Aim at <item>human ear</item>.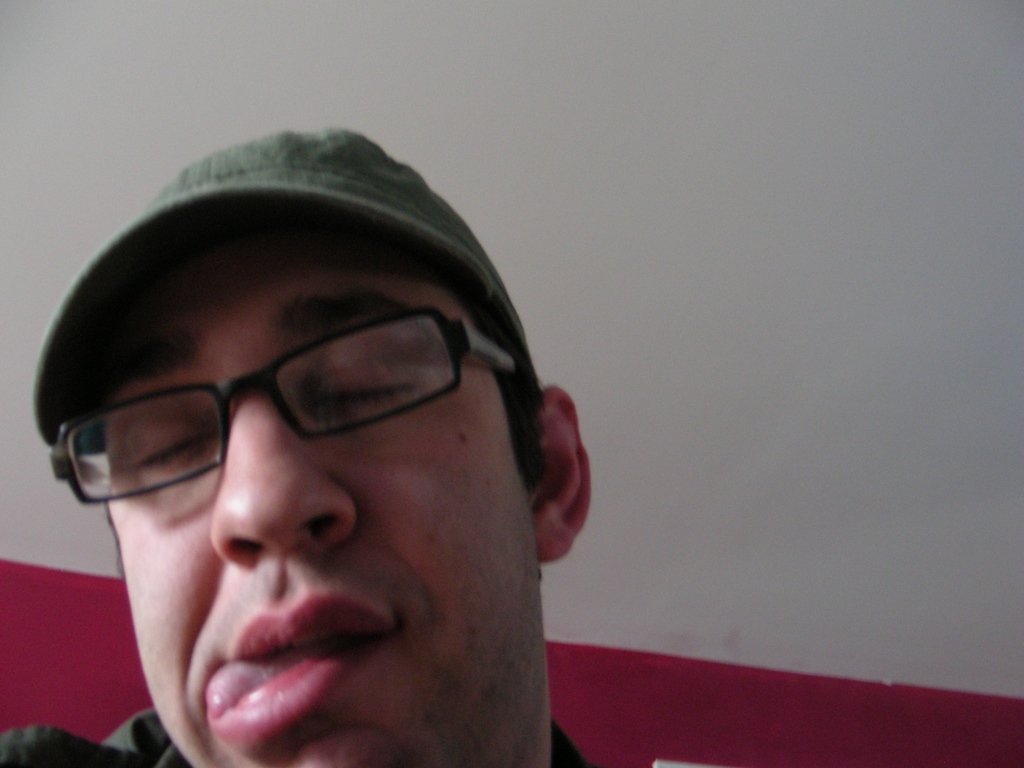
Aimed at 531, 385, 593, 564.
